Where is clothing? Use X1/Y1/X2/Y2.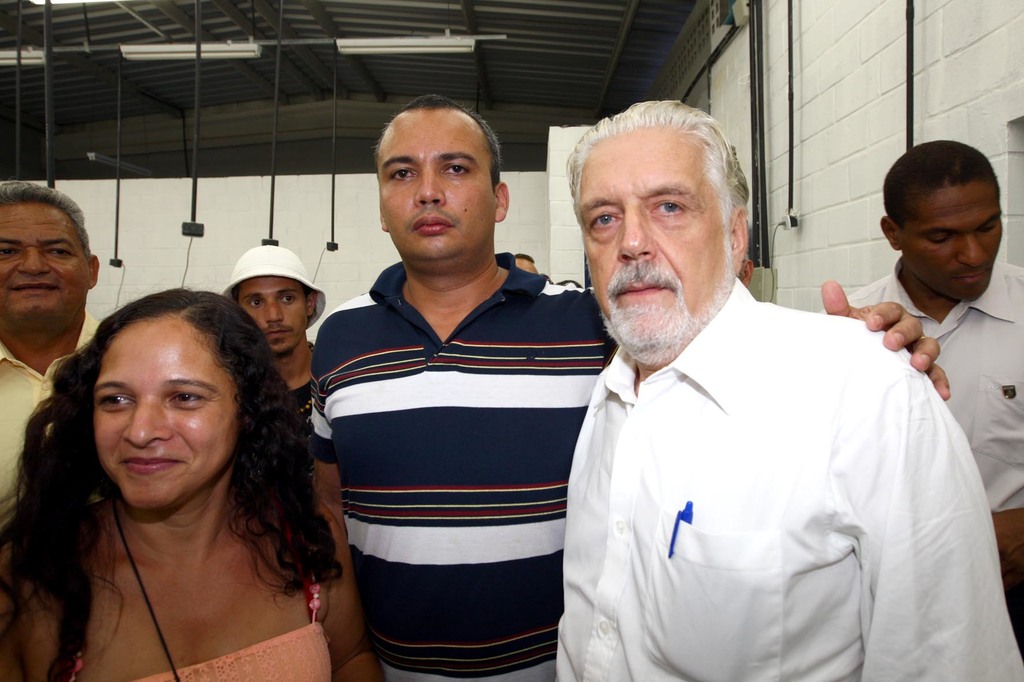
552/271/1021/681.
